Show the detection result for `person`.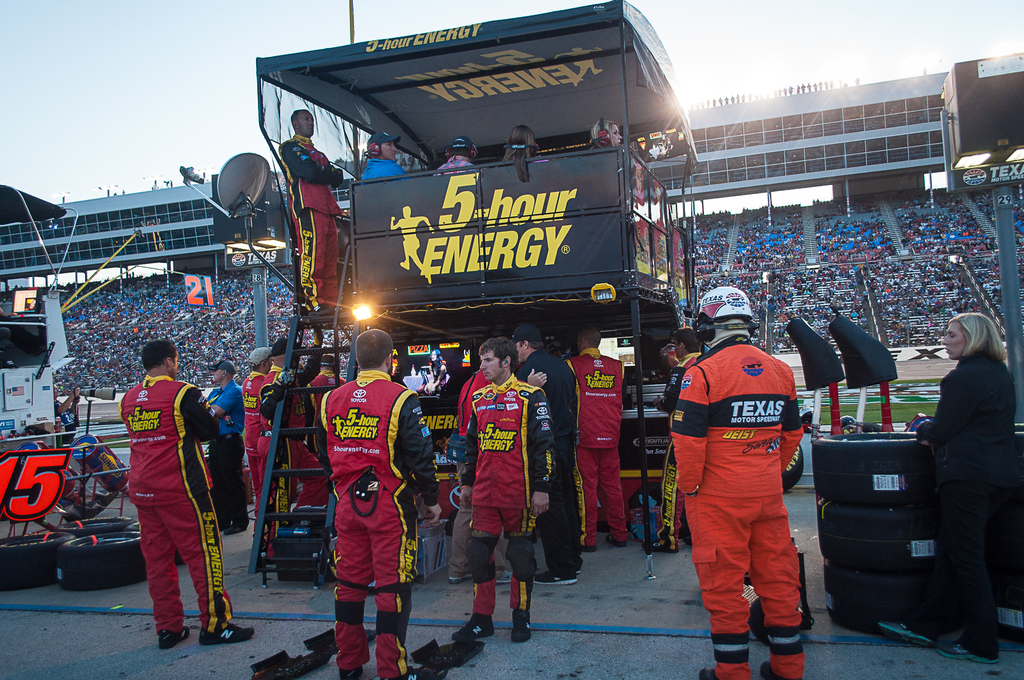
(115, 329, 255, 647).
